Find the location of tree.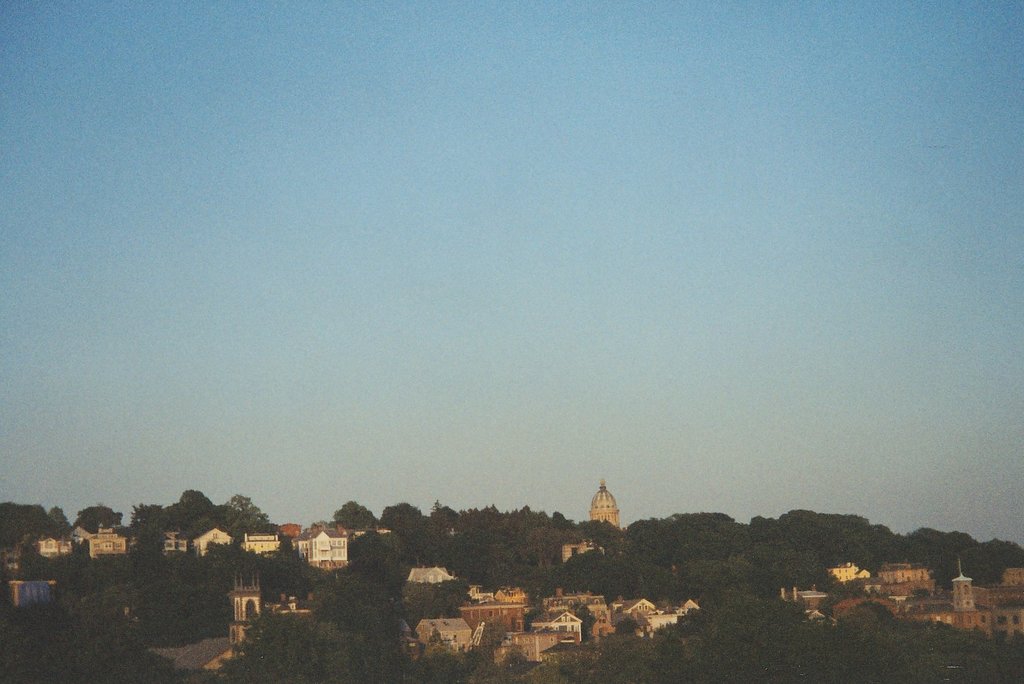
Location: 380, 501, 424, 533.
